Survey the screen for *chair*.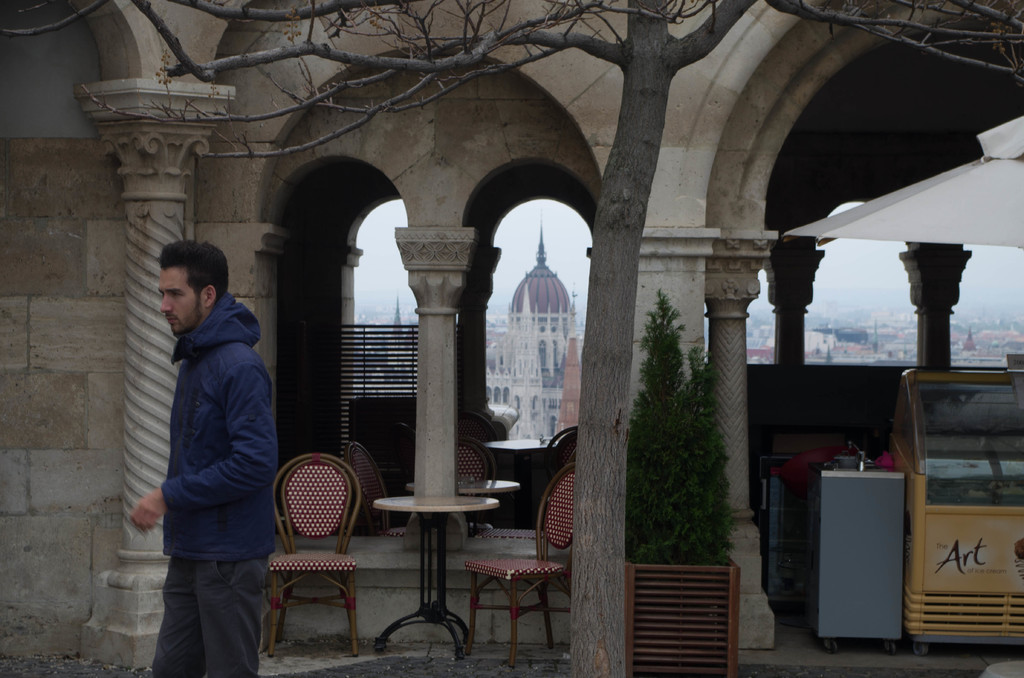
Survey found: region(475, 442, 580, 540).
